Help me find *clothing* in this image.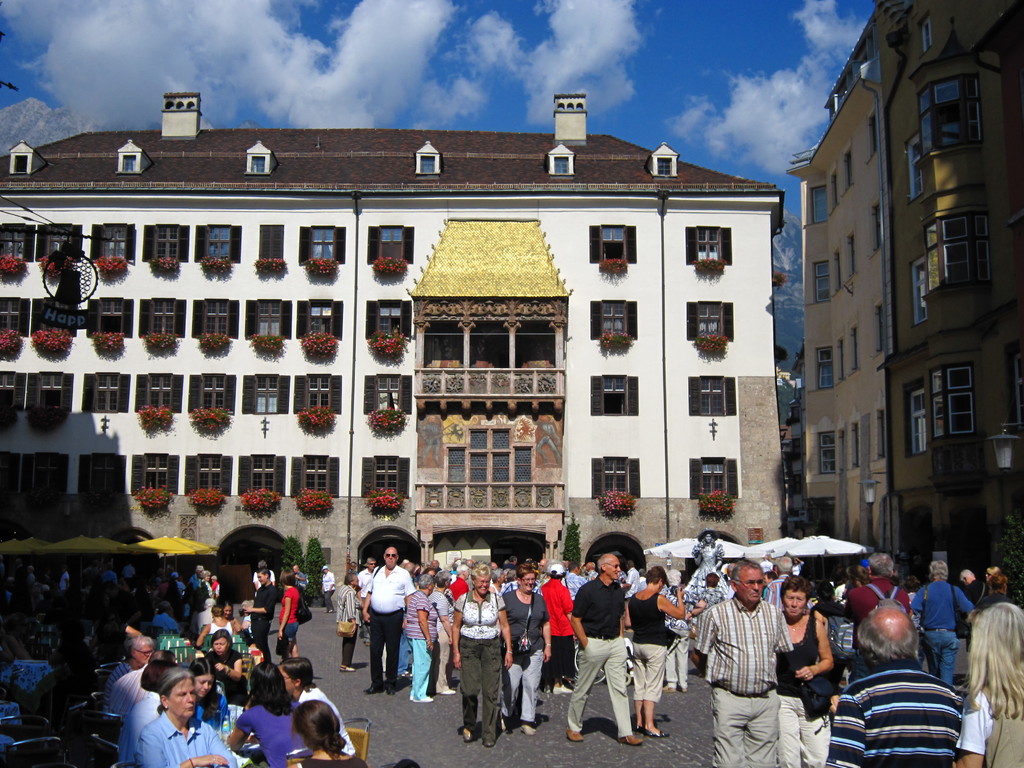
Found it: locate(765, 575, 790, 609).
